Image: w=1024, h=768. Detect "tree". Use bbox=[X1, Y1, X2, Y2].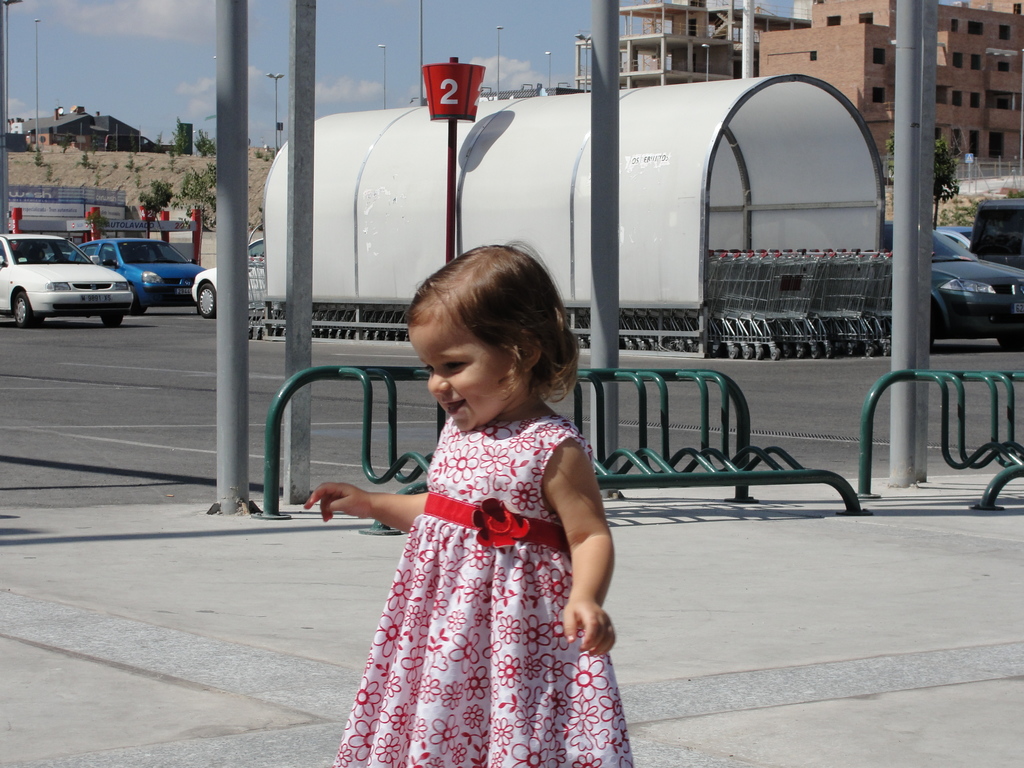
bbox=[168, 120, 187, 155].
